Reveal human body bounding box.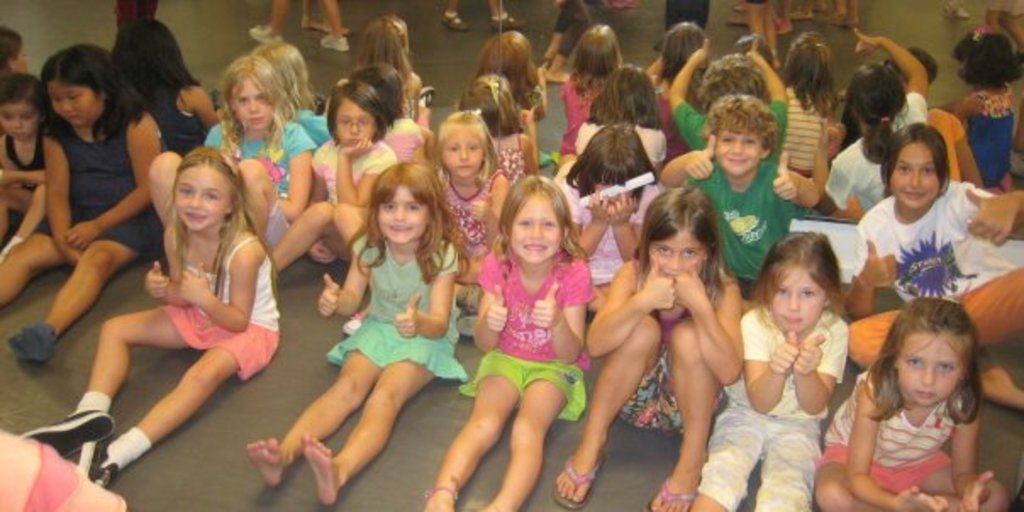
Revealed: 690 225 856 502.
